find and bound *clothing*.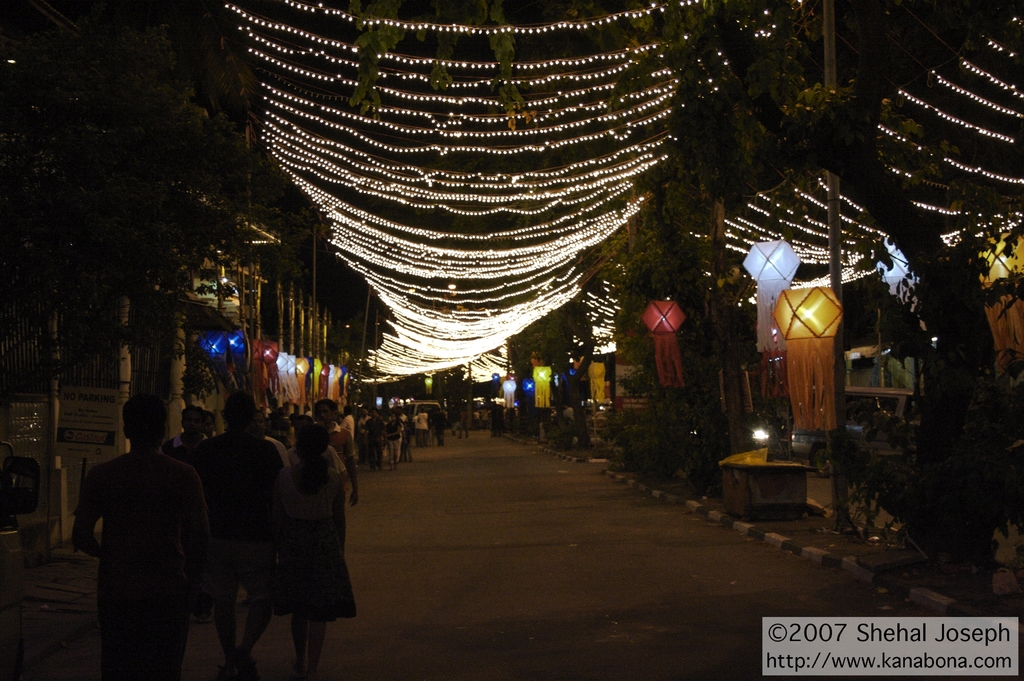
Bound: select_region(72, 403, 209, 675).
